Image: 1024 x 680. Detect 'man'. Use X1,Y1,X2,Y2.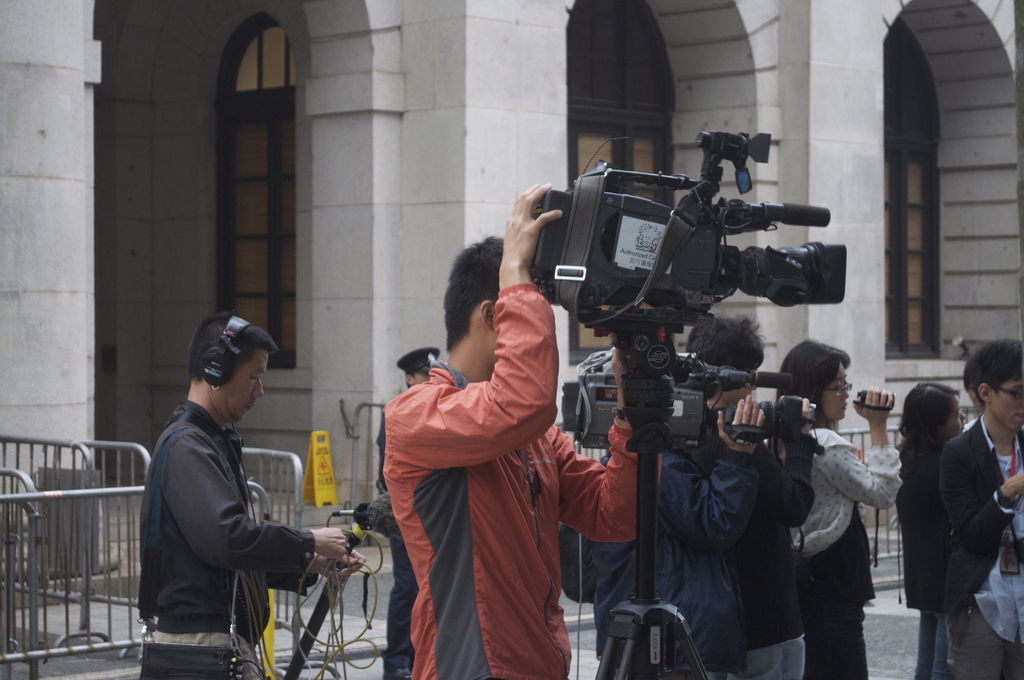
372,343,440,673.
